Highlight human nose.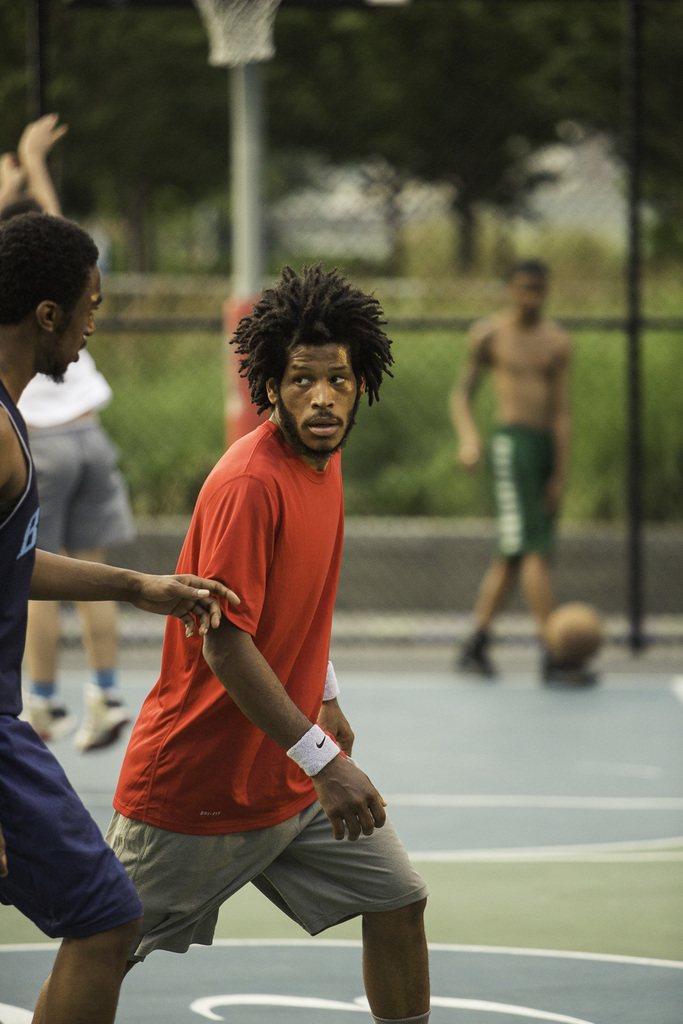
Highlighted region: {"left": 85, "top": 319, "right": 100, "bottom": 340}.
